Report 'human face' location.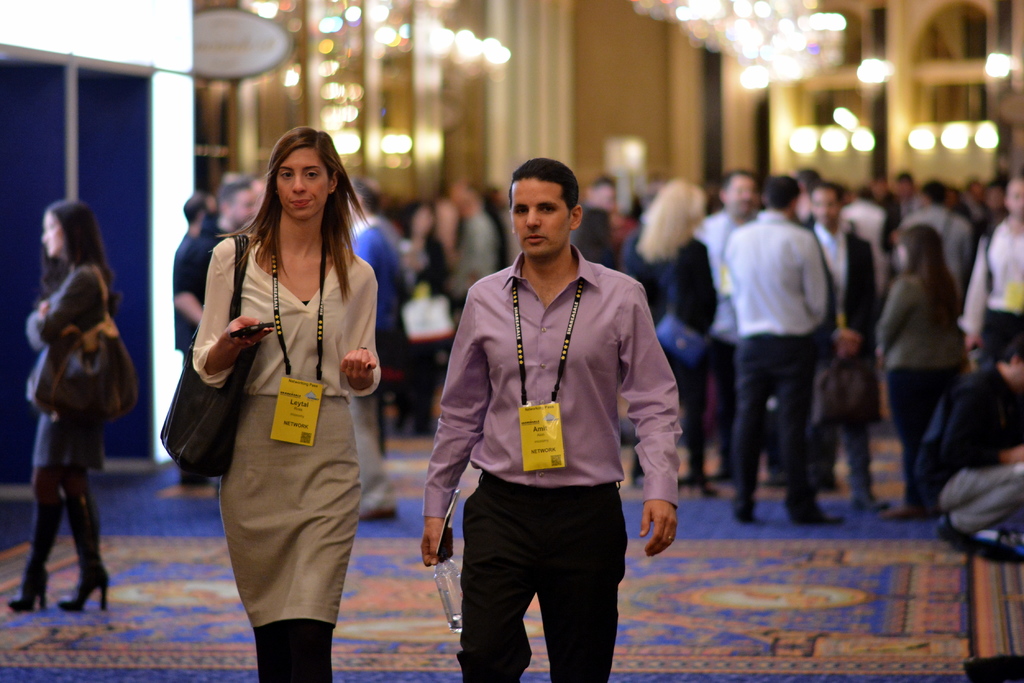
Report: (left=42, top=211, right=69, bottom=260).
